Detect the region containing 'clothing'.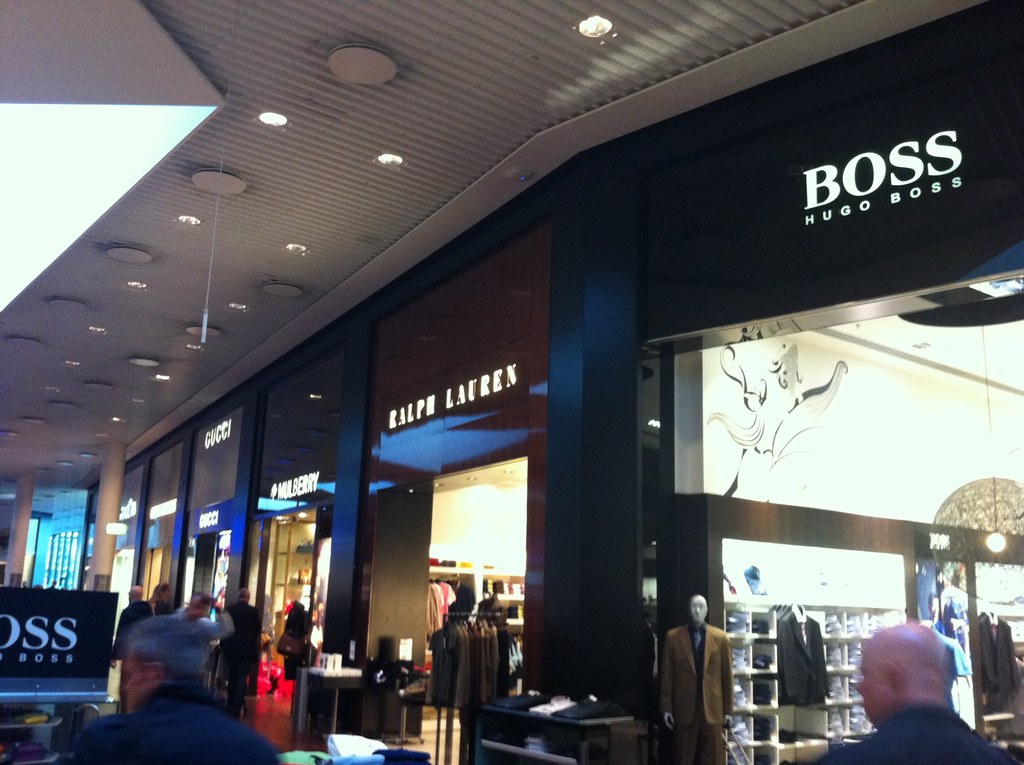
<bbox>212, 593, 263, 714</bbox>.
